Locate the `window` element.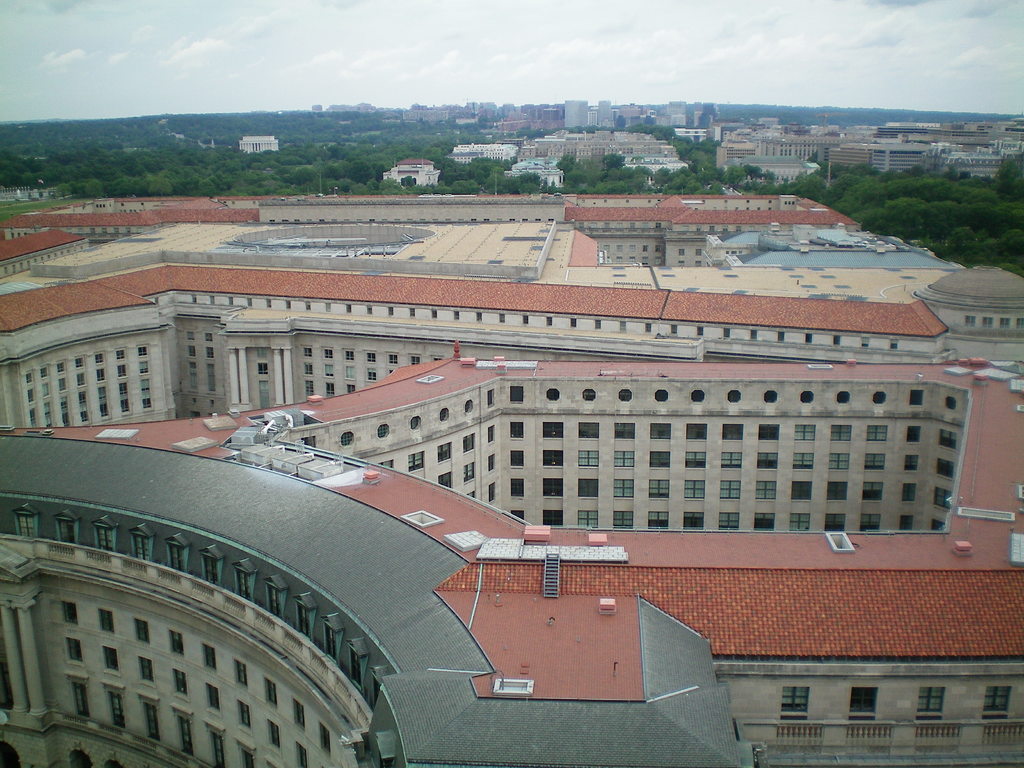
Element bbox: 759, 424, 781, 438.
